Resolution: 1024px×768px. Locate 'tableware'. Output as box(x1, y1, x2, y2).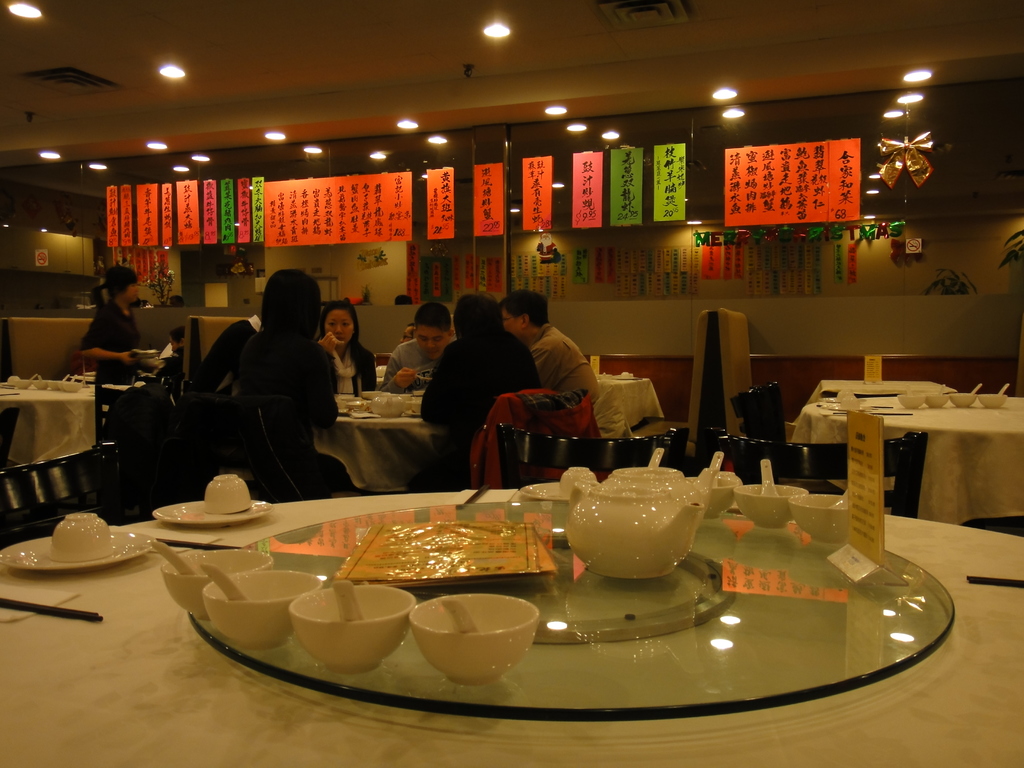
box(620, 372, 630, 379).
